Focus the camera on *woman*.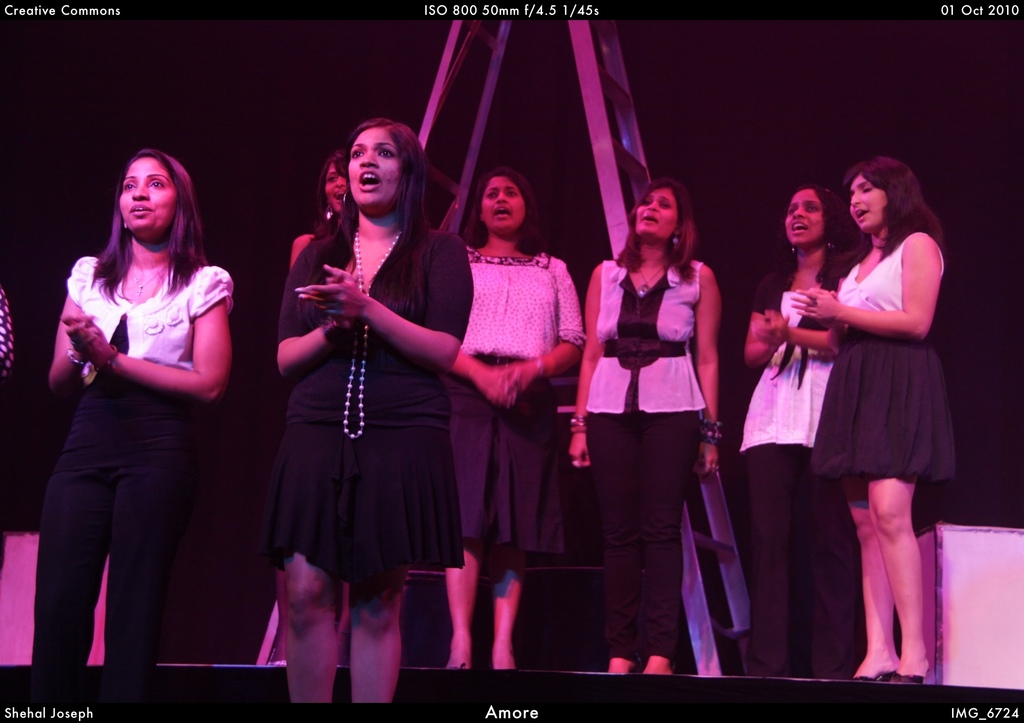
Focus region: region(564, 178, 722, 677).
